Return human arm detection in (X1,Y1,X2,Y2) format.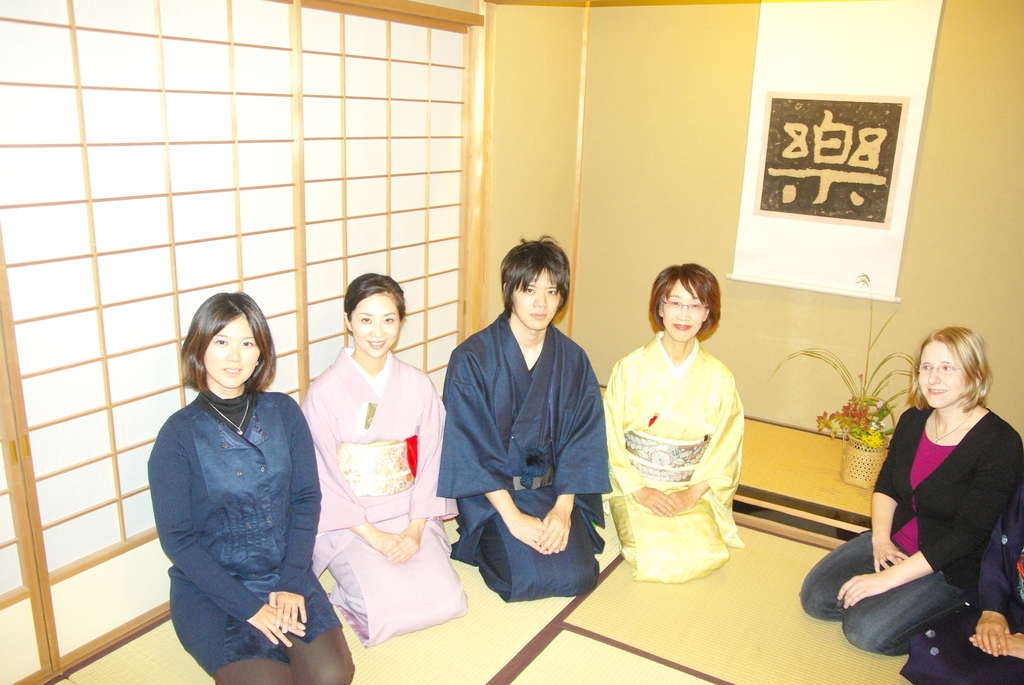
(666,366,754,517).
